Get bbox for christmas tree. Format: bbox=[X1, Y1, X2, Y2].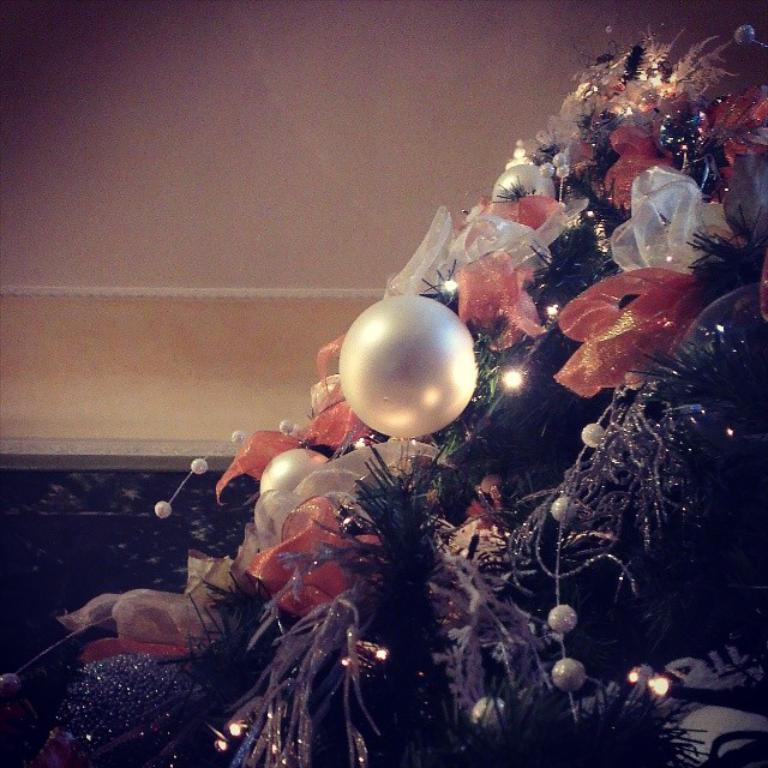
bbox=[0, 7, 764, 767].
